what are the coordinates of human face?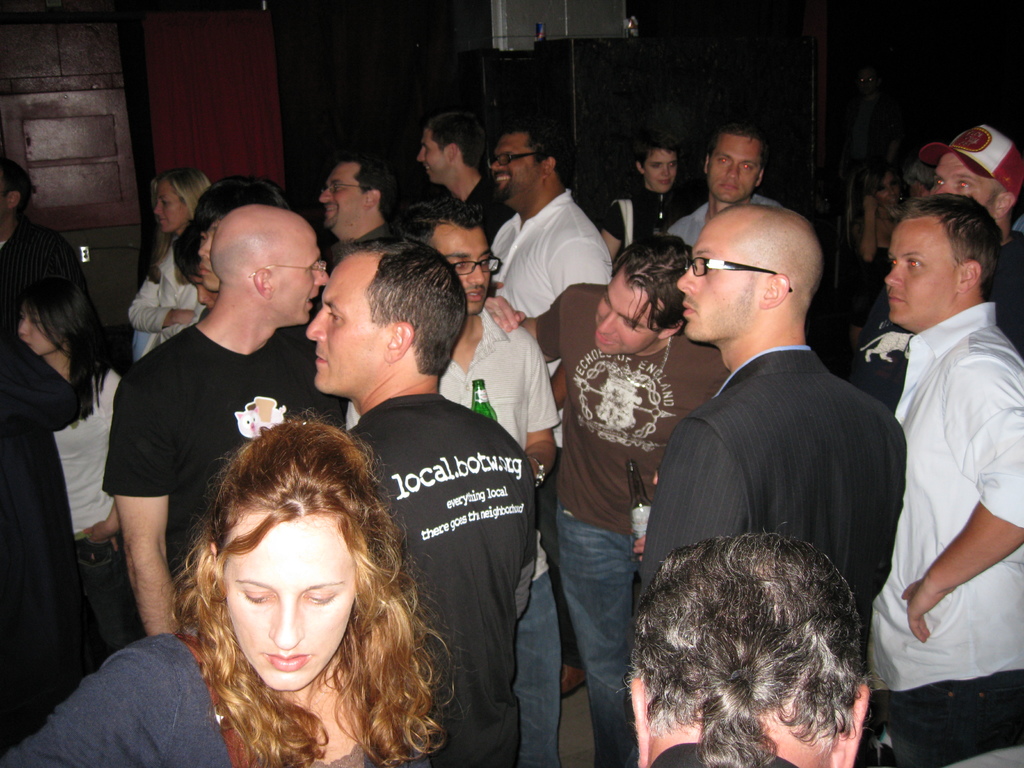
708:132:763:203.
